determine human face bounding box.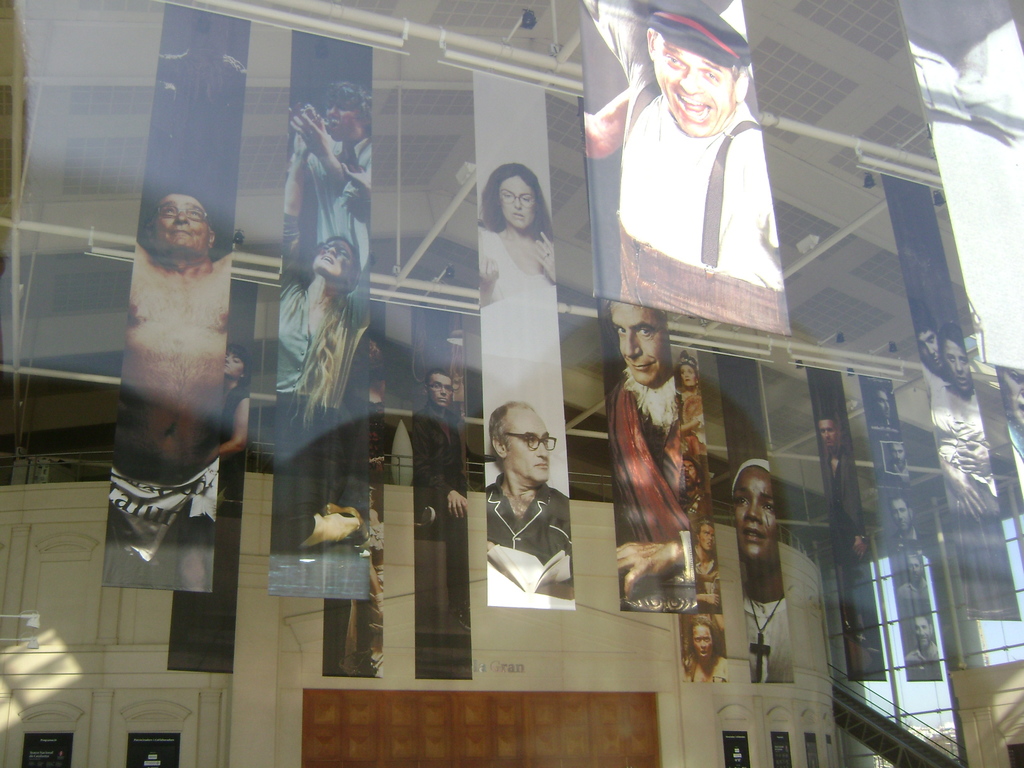
Determined: <region>730, 460, 774, 566</region>.
